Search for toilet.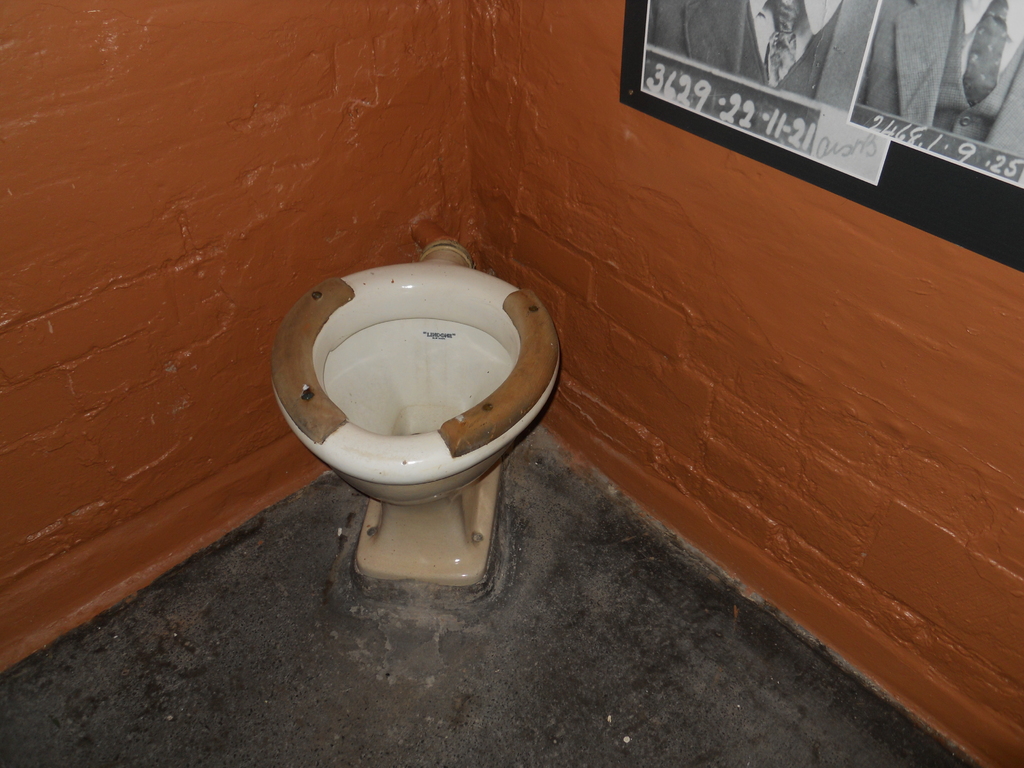
Found at 248/246/580/607.
